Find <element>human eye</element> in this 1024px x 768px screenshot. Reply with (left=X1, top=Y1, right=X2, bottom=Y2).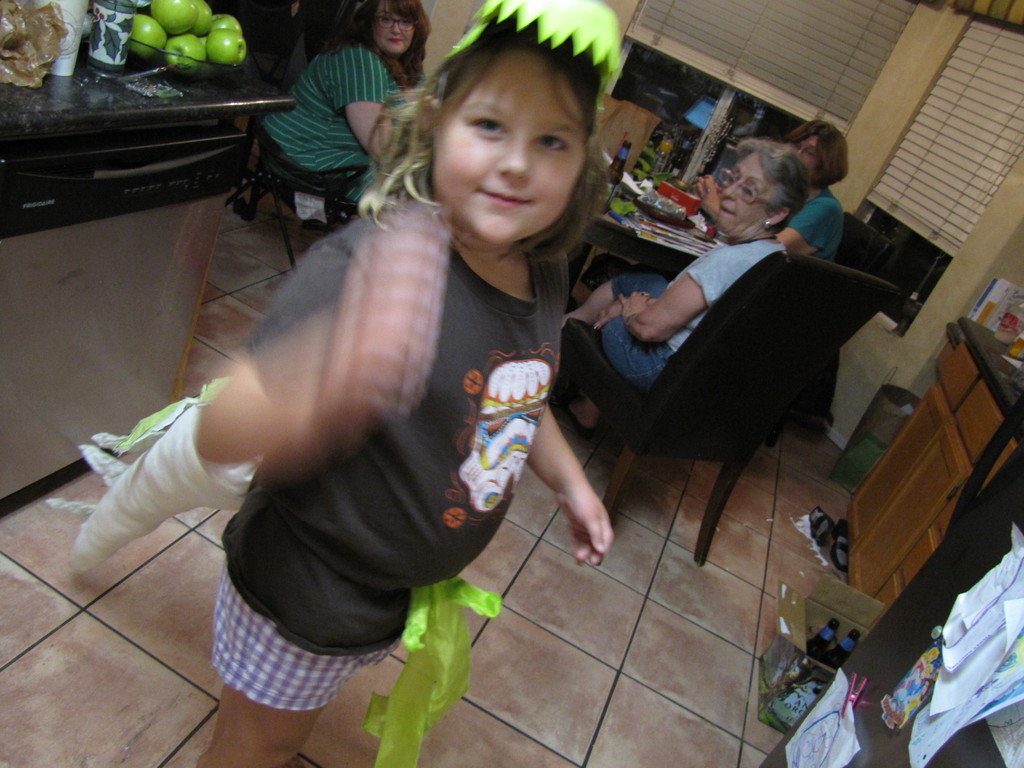
(left=463, top=111, right=509, bottom=140).
